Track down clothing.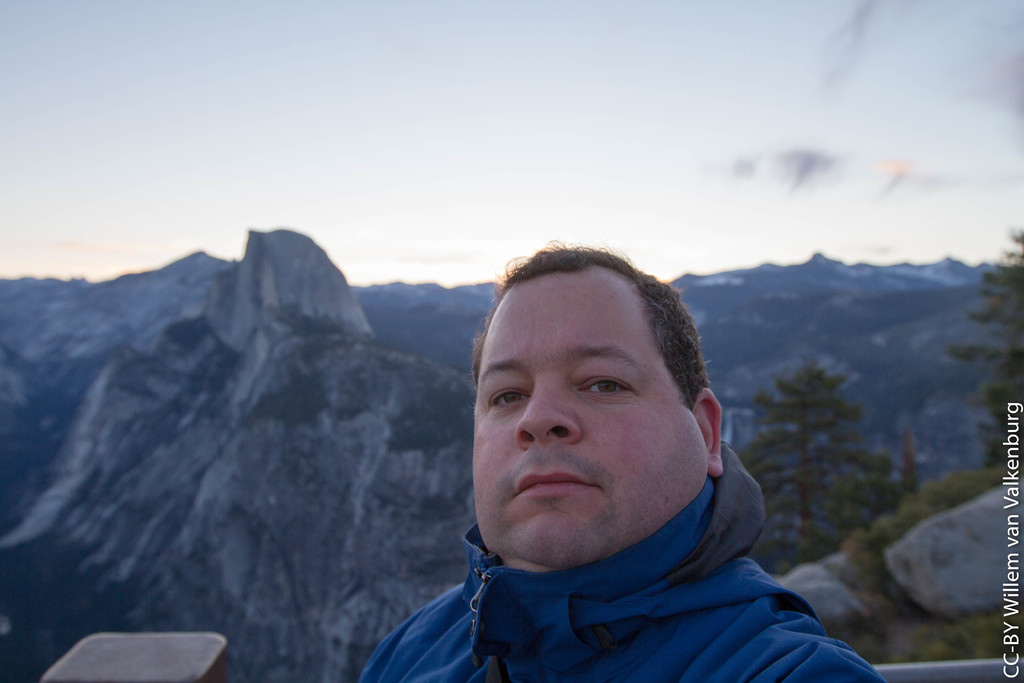
Tracked to x1=374 y1=363 x2=859 y2=674.
